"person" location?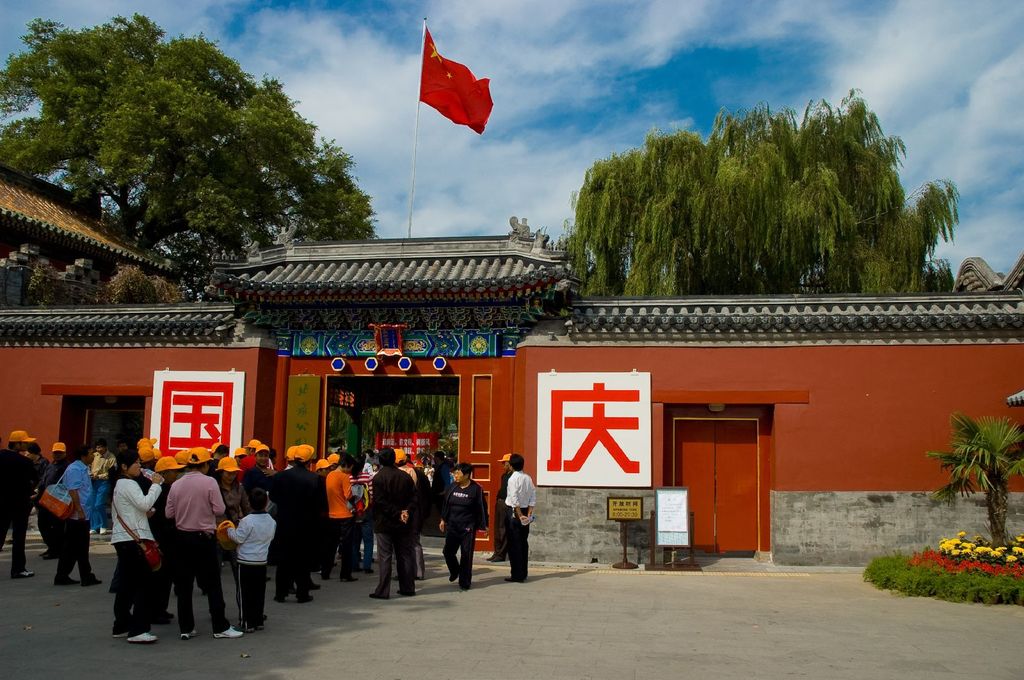
[x1=438, y1=462, x2=491, y2=594]
